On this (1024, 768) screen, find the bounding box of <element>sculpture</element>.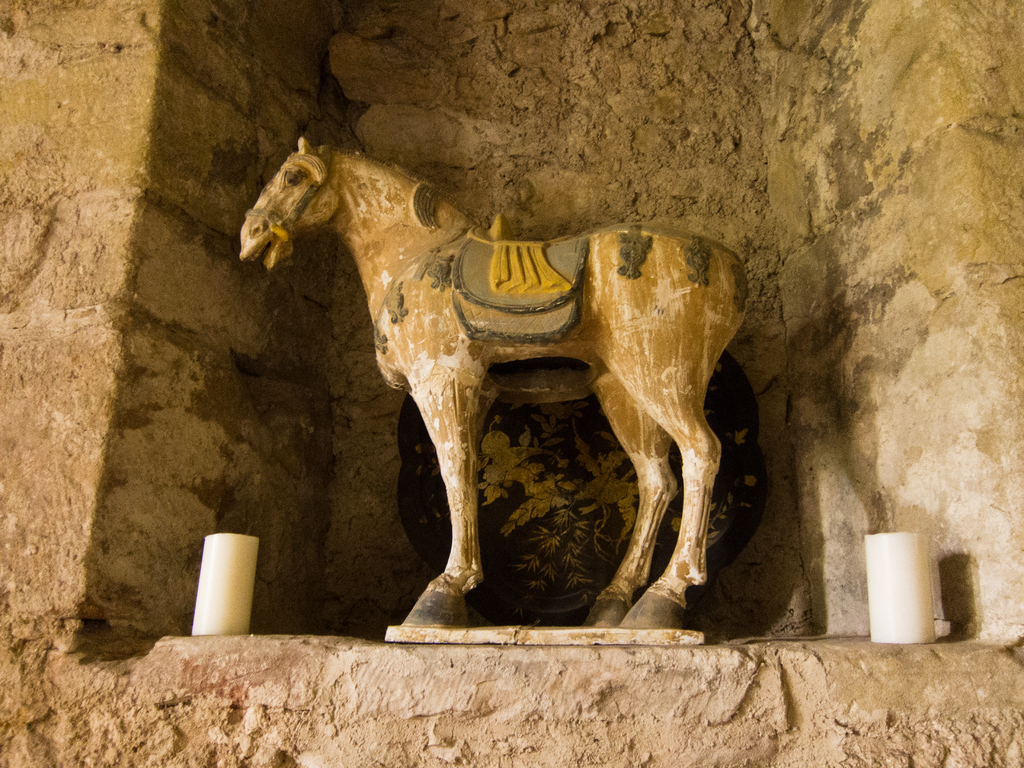
Bounding box: 230, 129, 753, 647.
